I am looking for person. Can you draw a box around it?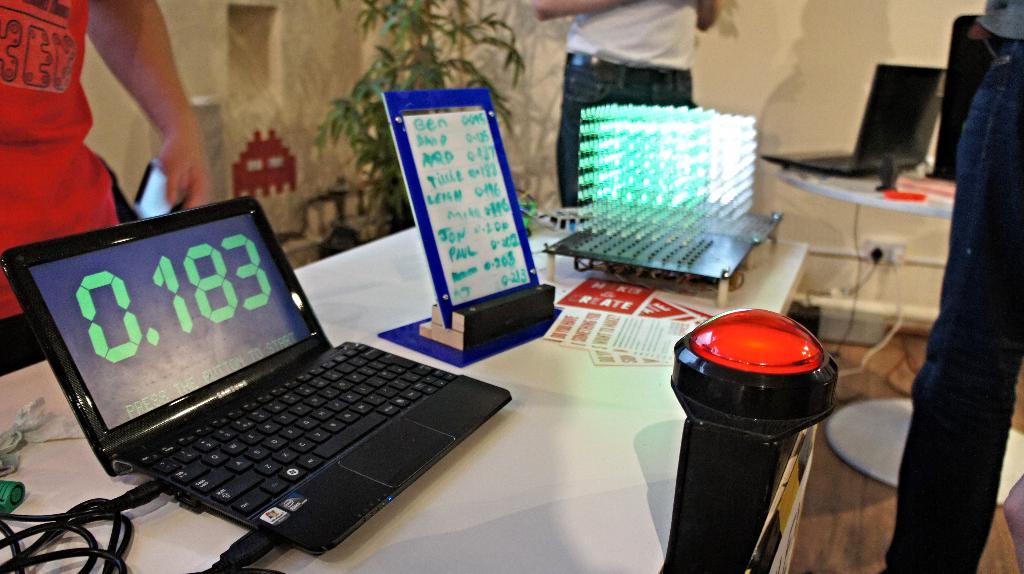
Sure, the bounding box is (left=881, top=0, right=1023, bottom=573).
